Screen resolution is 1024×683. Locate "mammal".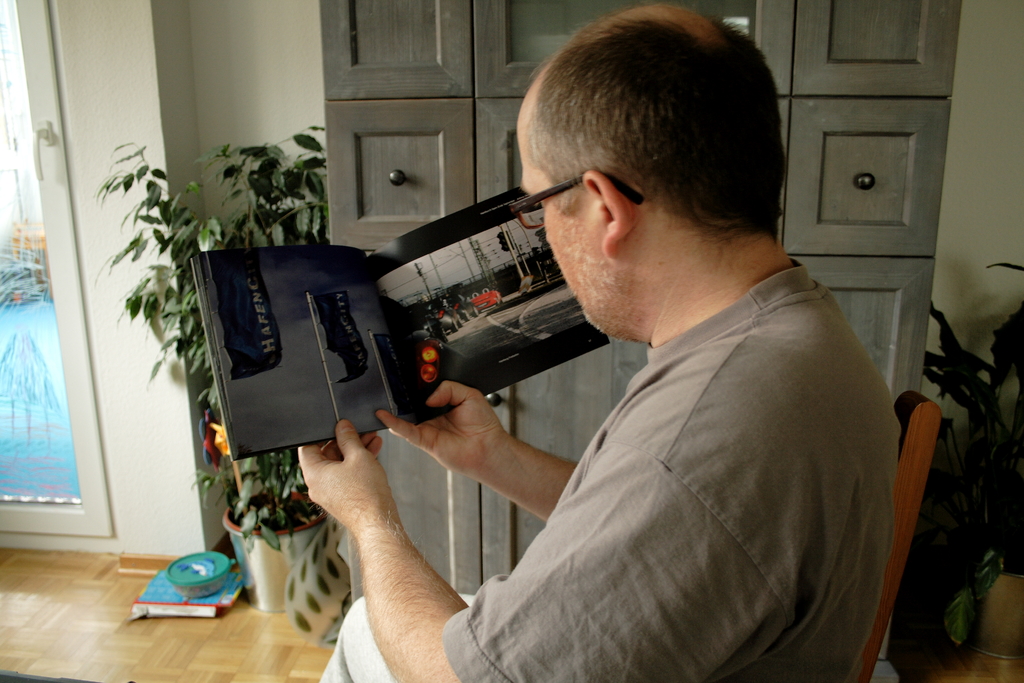
293 0 895 682.
